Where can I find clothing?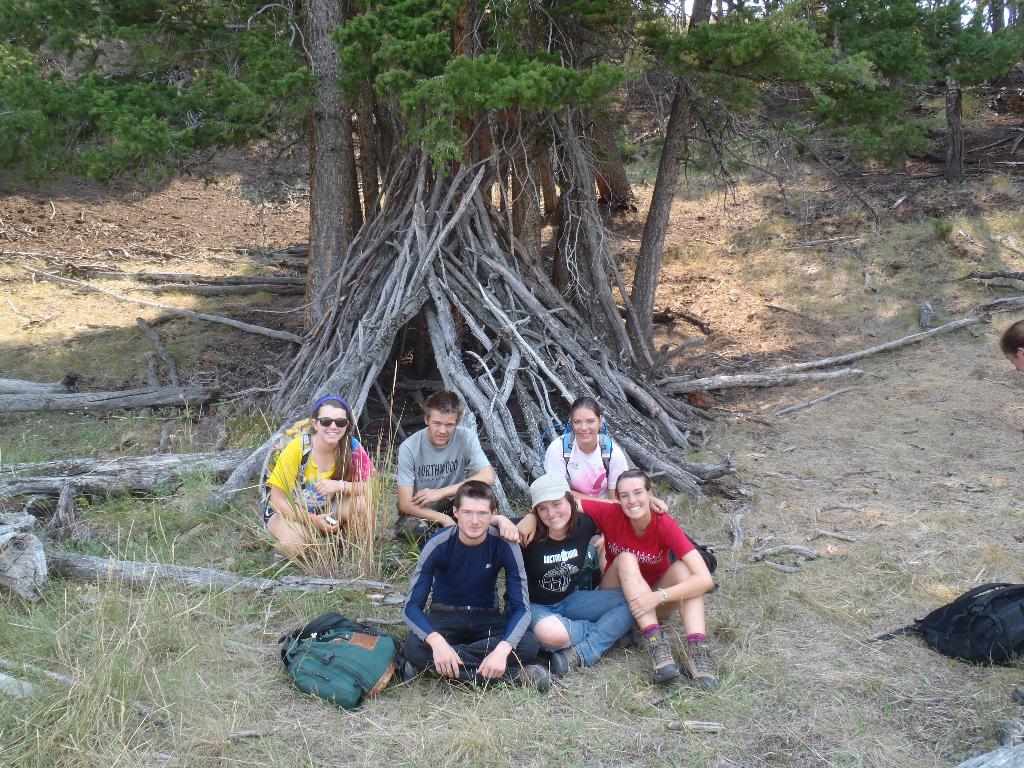
You can find it at {"left": 541, "top": 428, "right": 628, "bottom": 506}.
